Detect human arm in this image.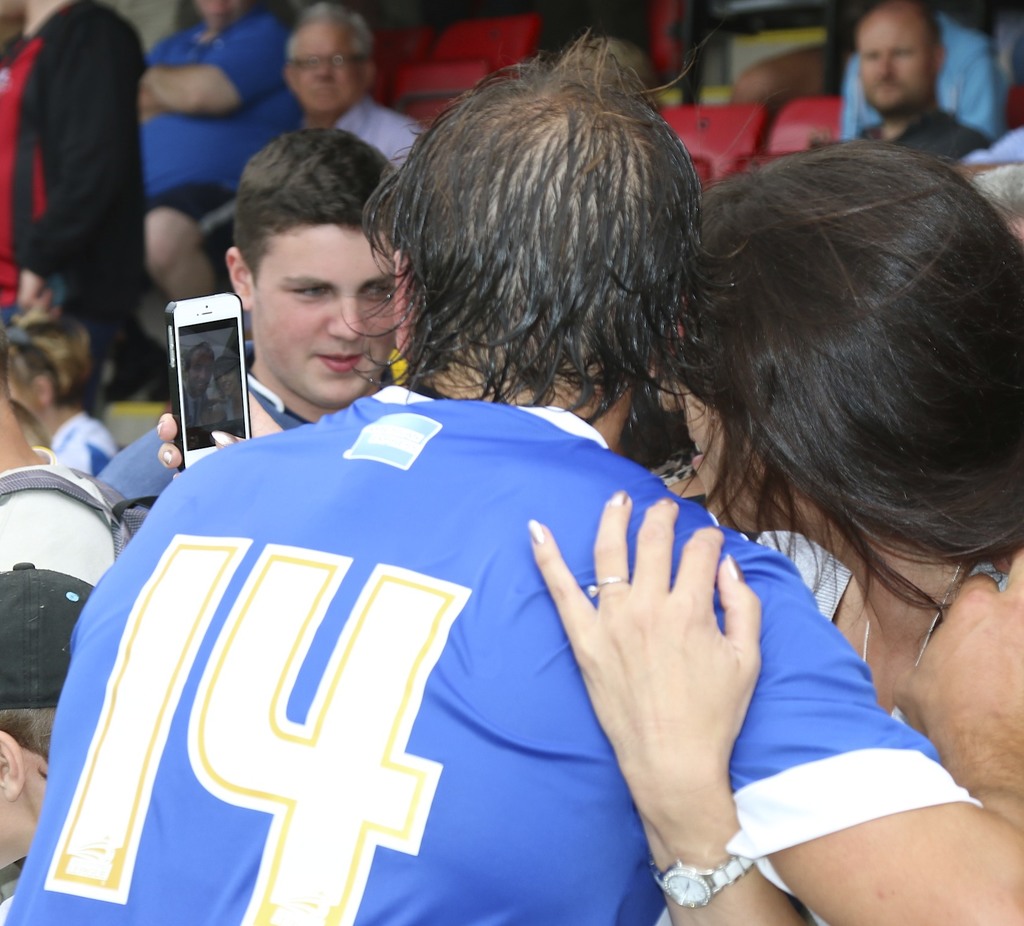
Detection: 152, 388, 280, 484.
